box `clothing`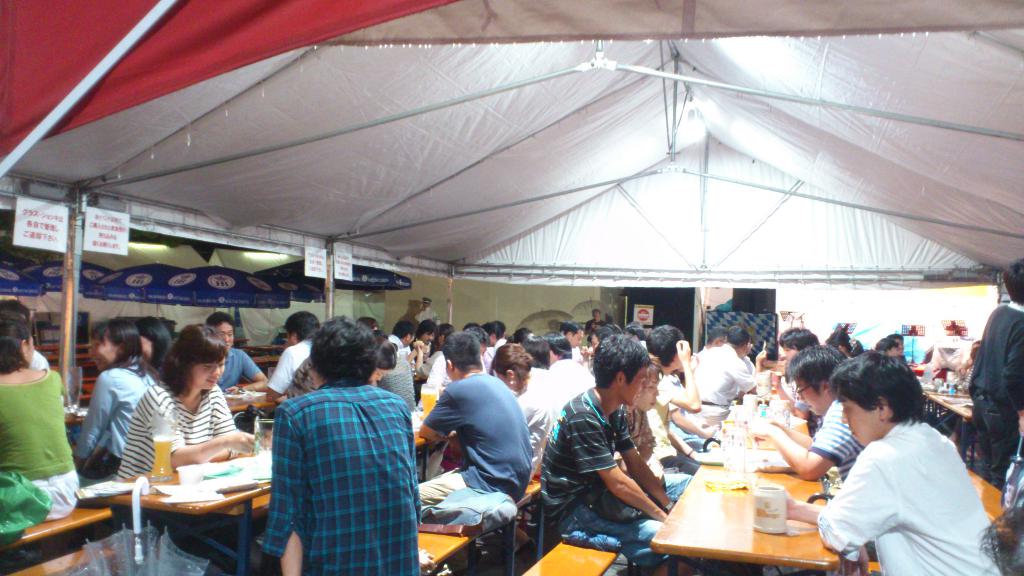
<box>415,371,542,506</box>
